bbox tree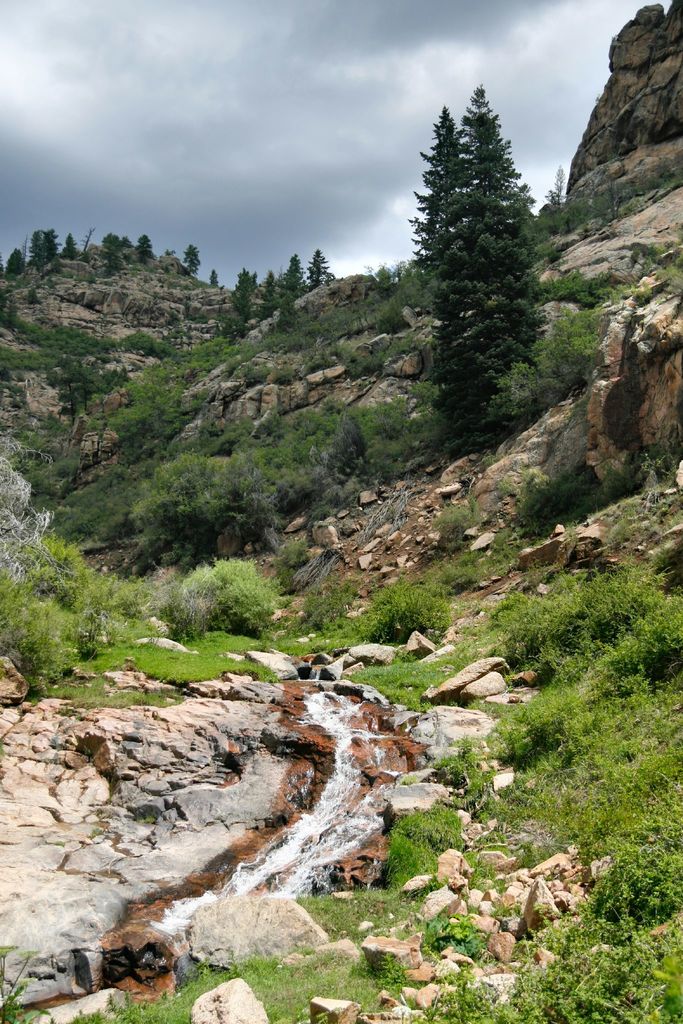
[left=236, top=265, right=254, bottom=323]
